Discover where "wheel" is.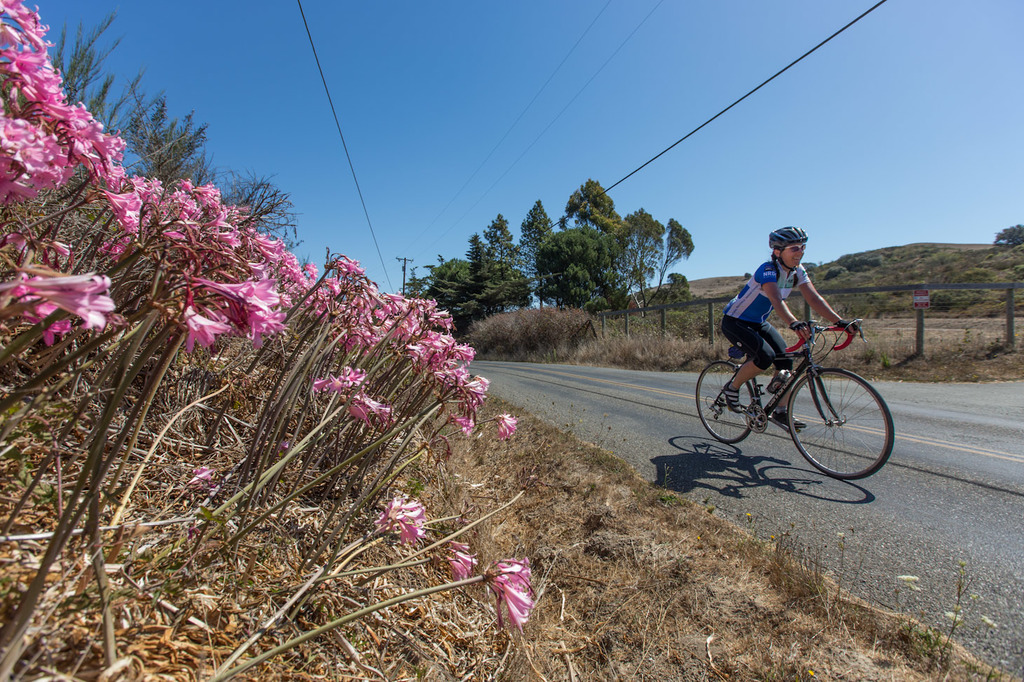
Discovered at 696, 361, 755, 445.
